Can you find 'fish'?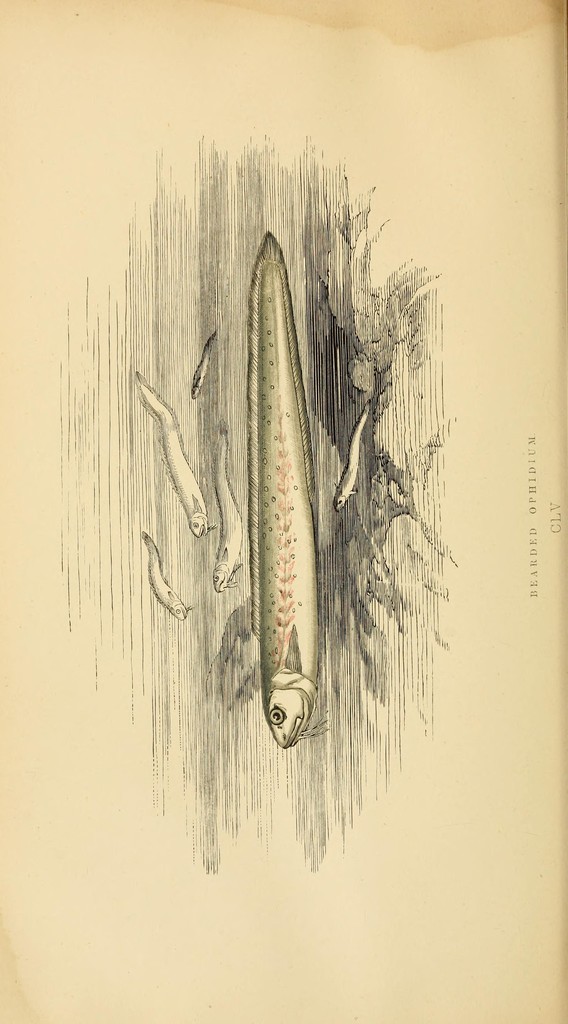
Yes, bounding box: 327:404:371:511.
